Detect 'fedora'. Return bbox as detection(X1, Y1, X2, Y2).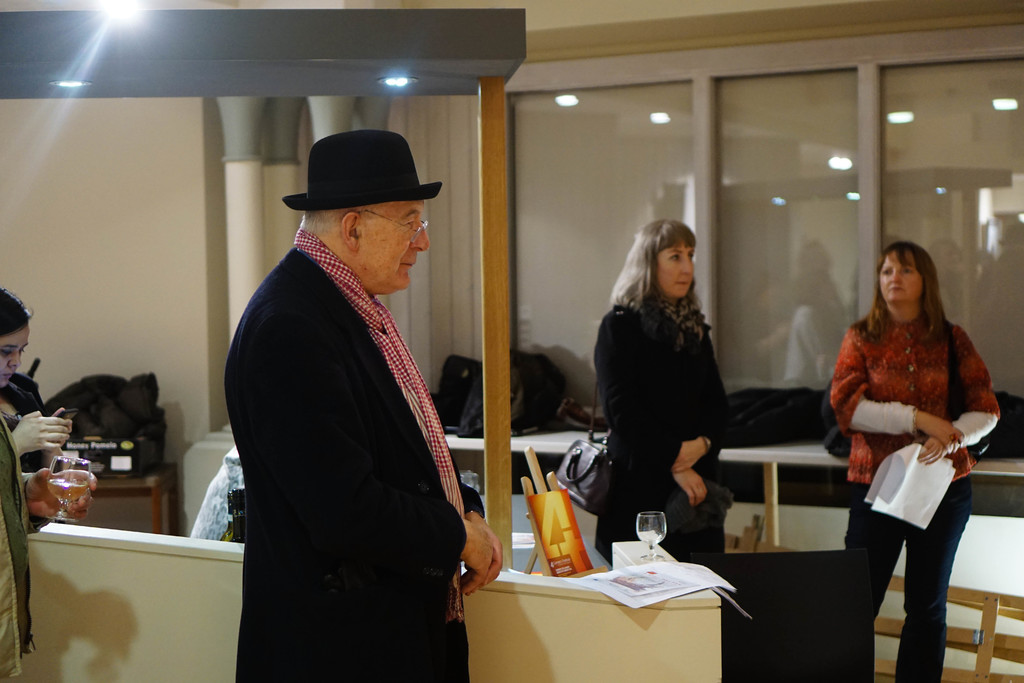
detection(283, 128, 439, 210).
